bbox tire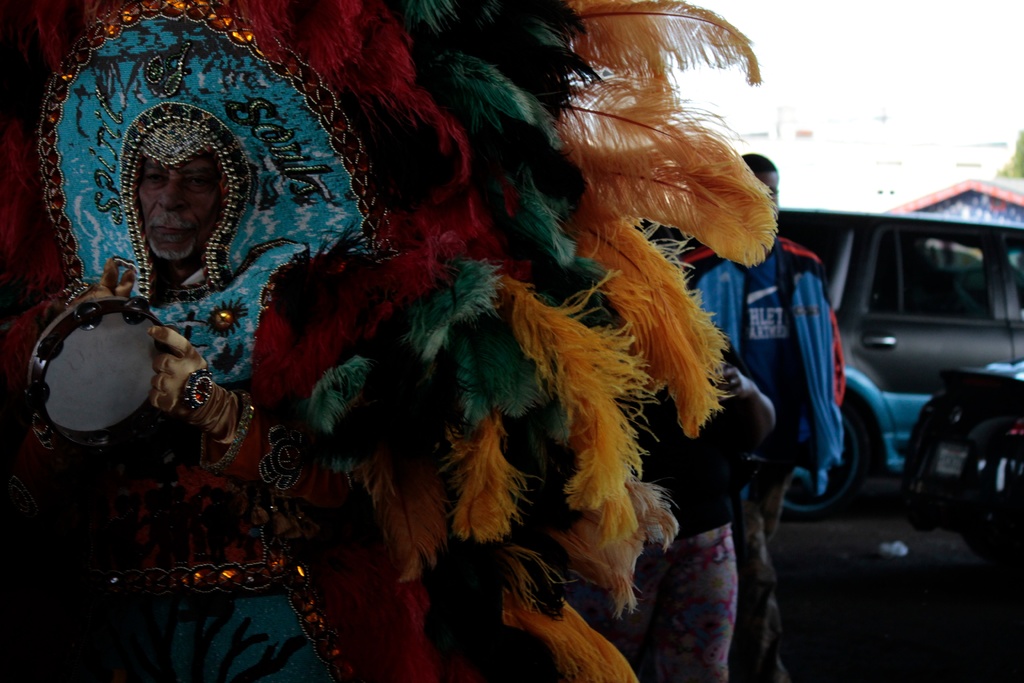
(left=955, top=450, right=1023, bottom=561)
